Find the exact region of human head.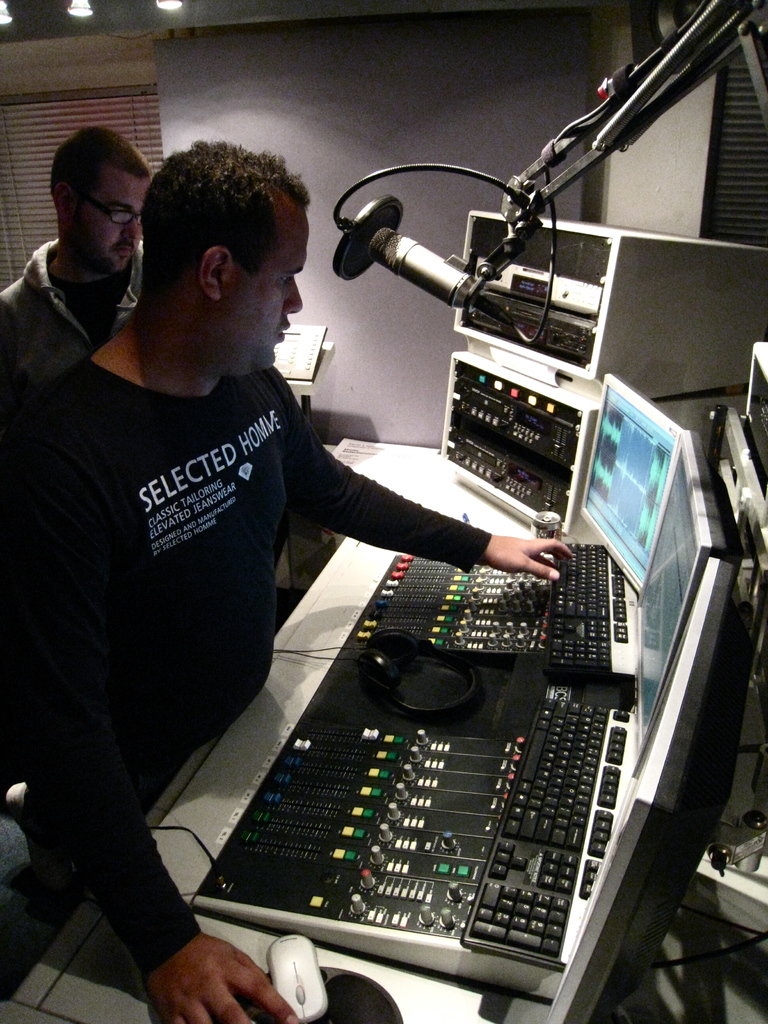
Exact region: x1=149, y1=146, x2=310, y2=371.
